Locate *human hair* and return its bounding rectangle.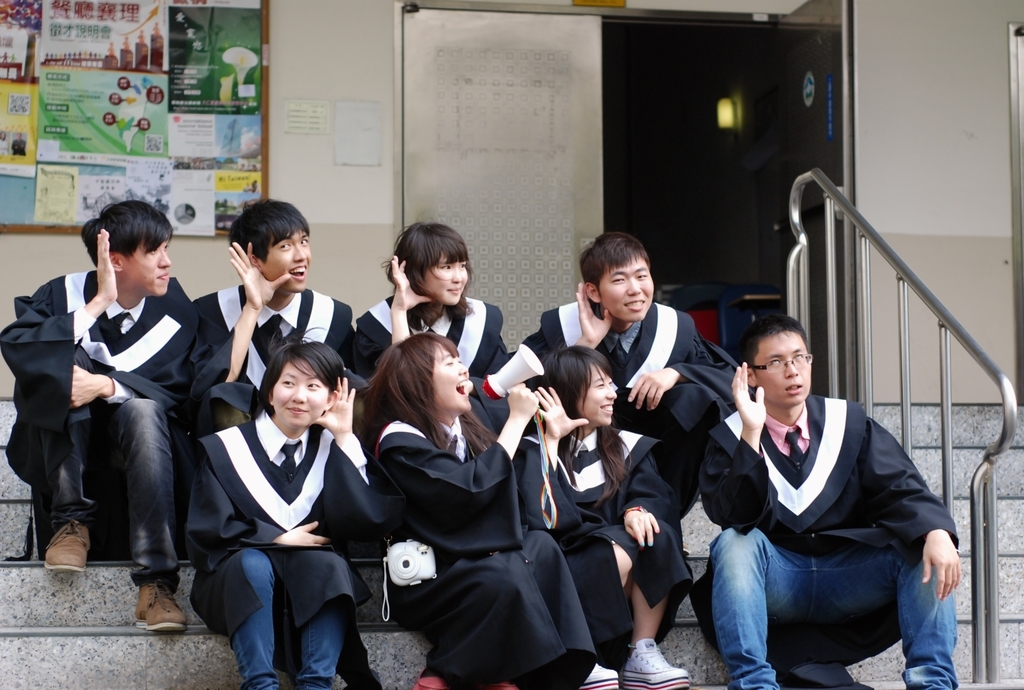
BBox(737, 315, 810, 367).
